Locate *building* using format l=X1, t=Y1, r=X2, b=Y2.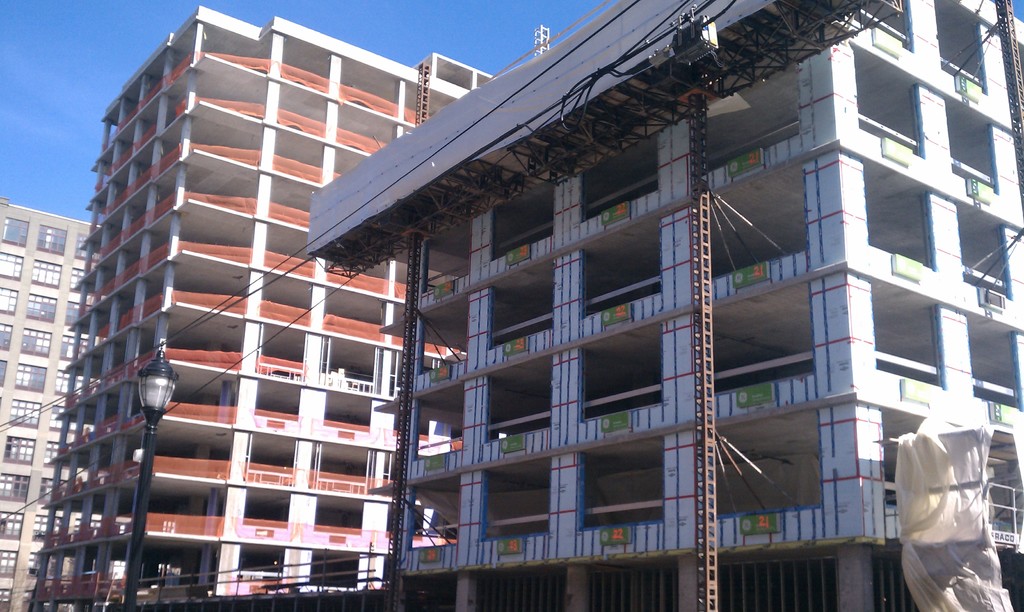
l=24, t=10, r=497, b=611.
